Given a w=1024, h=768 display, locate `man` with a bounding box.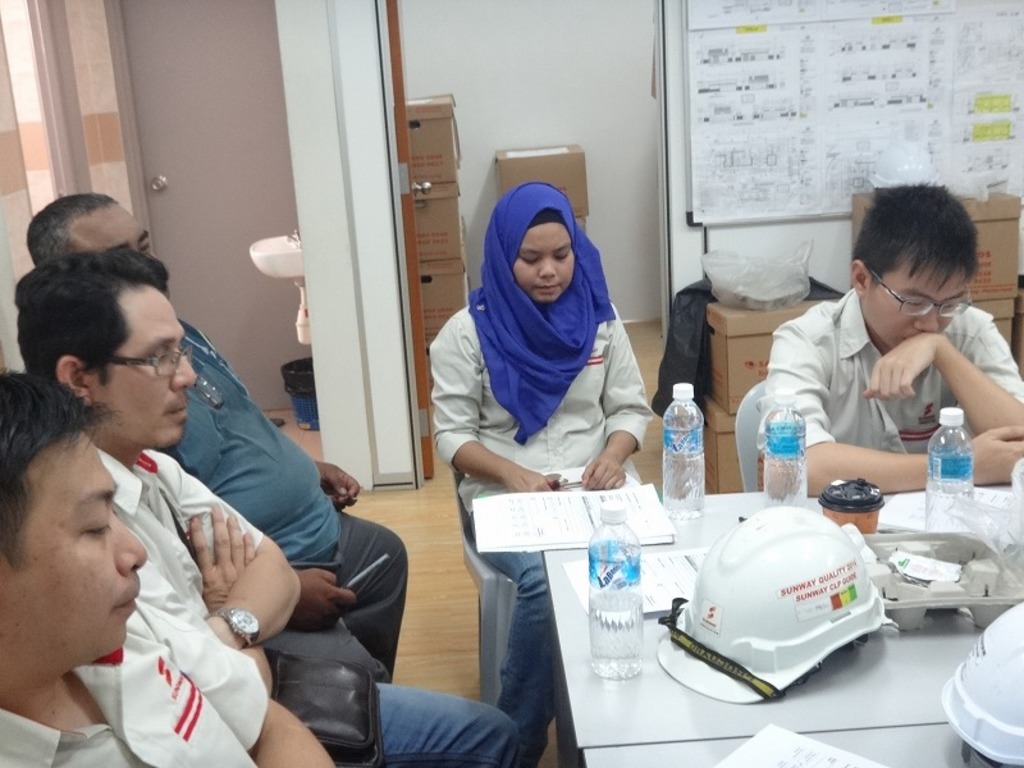
Located: [24,196,407,685].
